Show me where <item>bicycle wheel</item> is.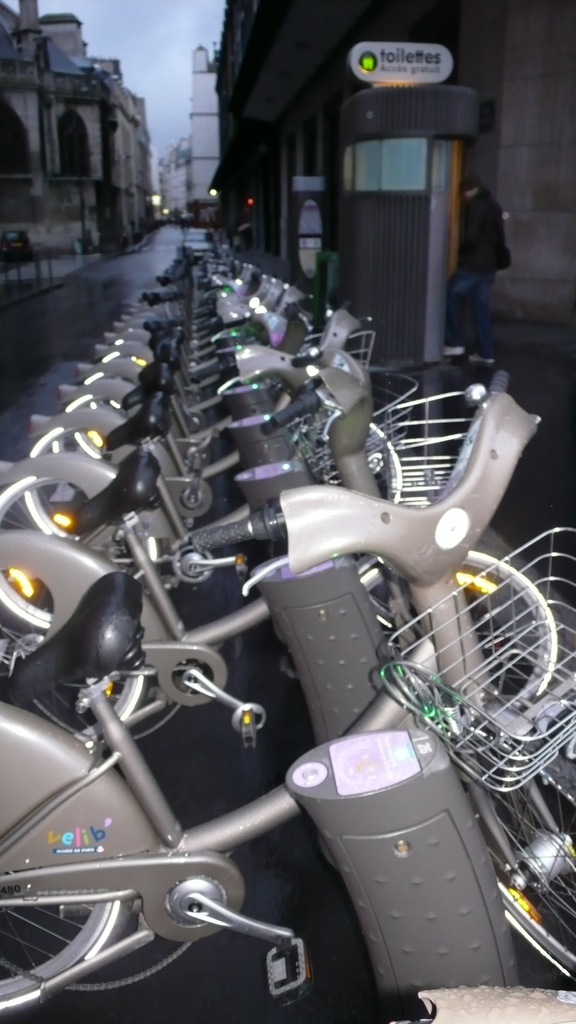
<item>bicycle wheel</item> is at box=[471, 723, 575, 986].
